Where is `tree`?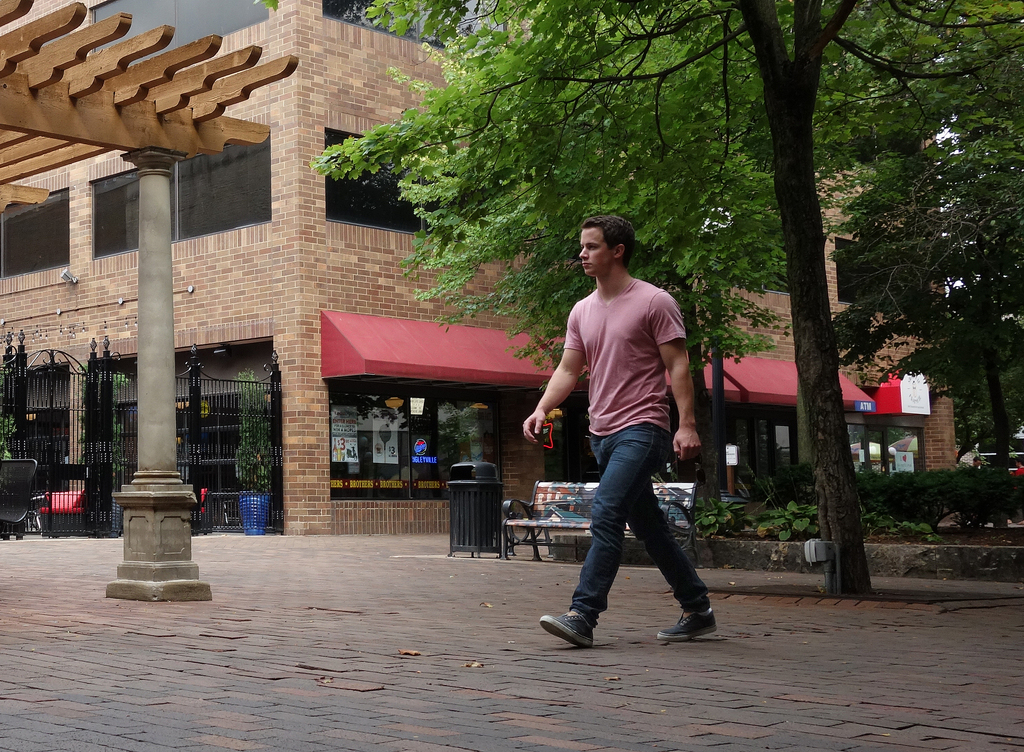
237 368 269 497.
